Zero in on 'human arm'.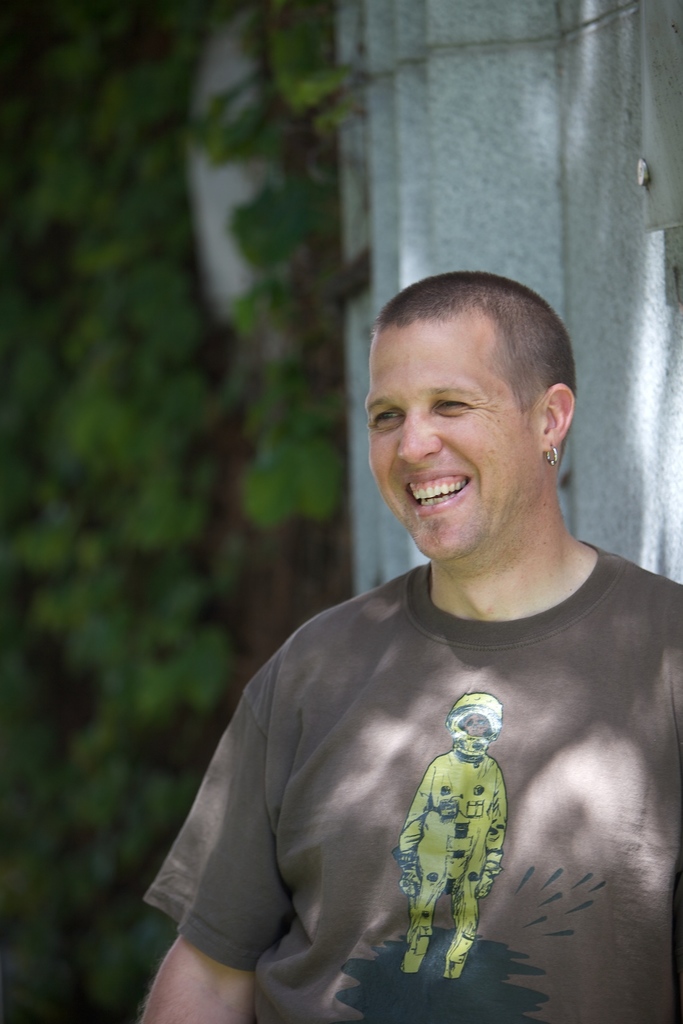
Zeroed in: 137:598:369:1023.
